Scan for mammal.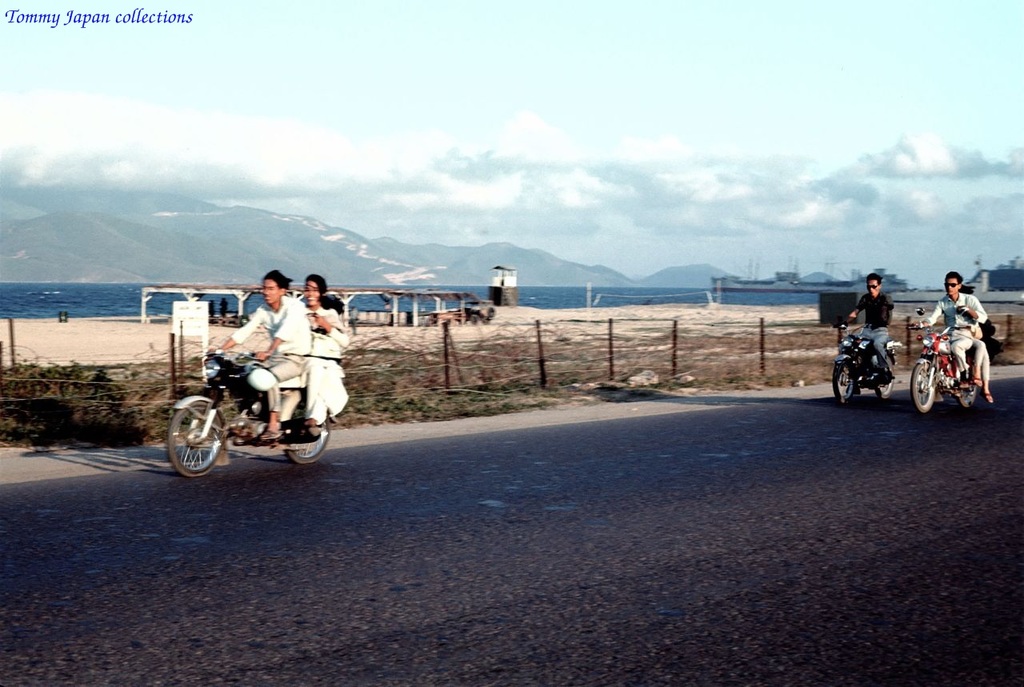
Scan result: box=[923, 268, 984, 373].
